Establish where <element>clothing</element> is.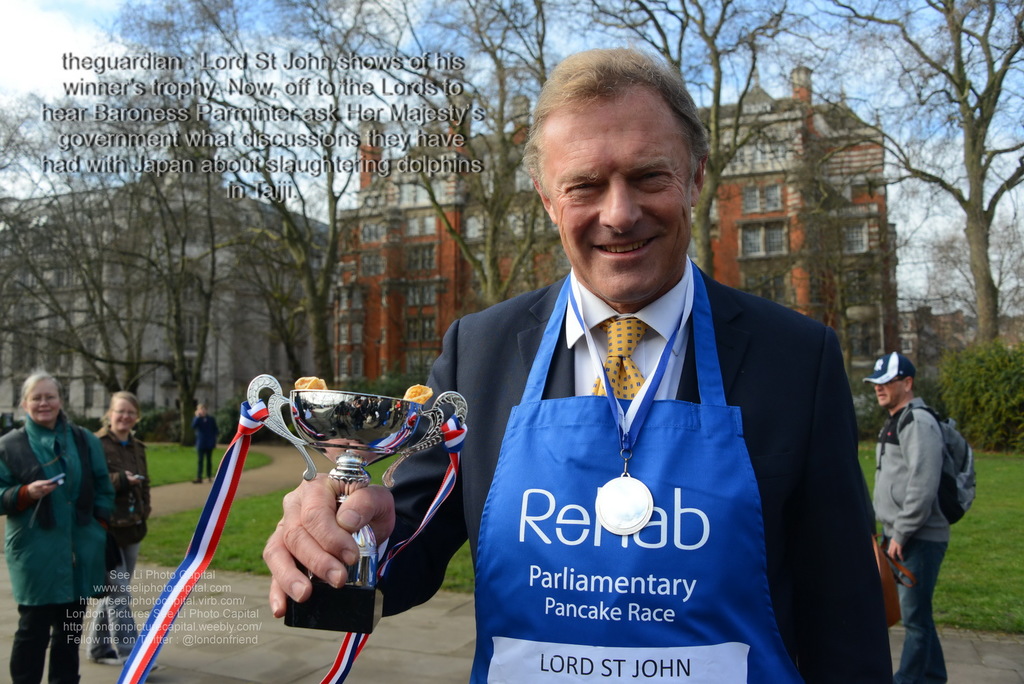
Established at select_region(411, 168, 870, 683).
